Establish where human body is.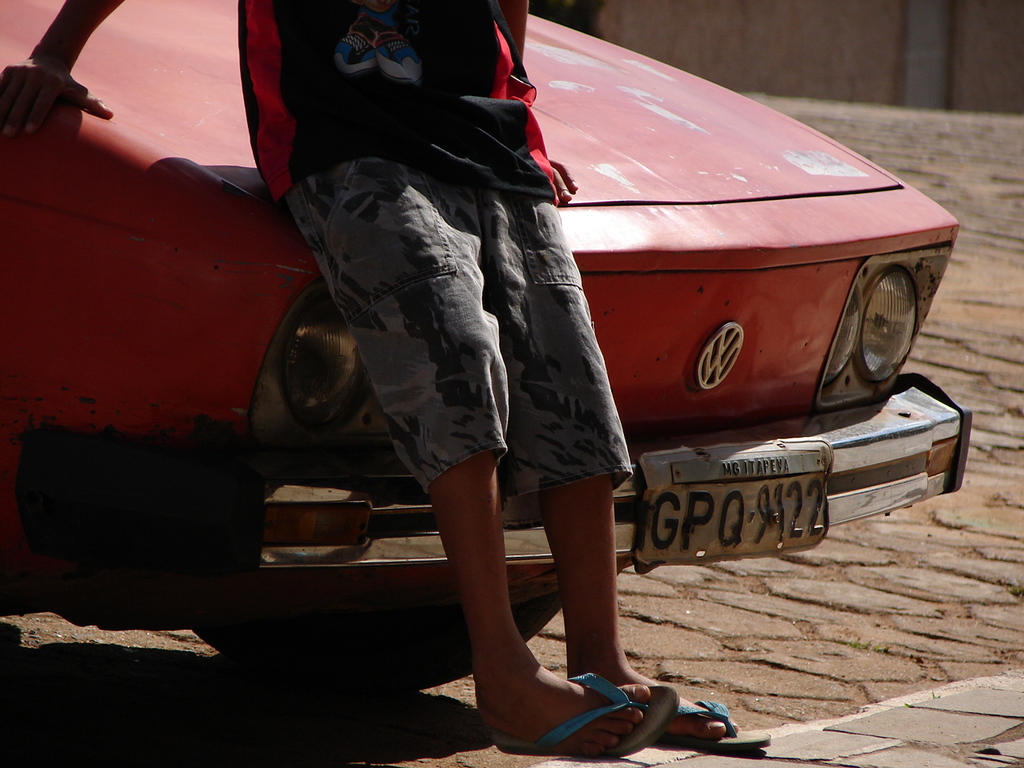
Established at crop(5, 0, 742, 743).
